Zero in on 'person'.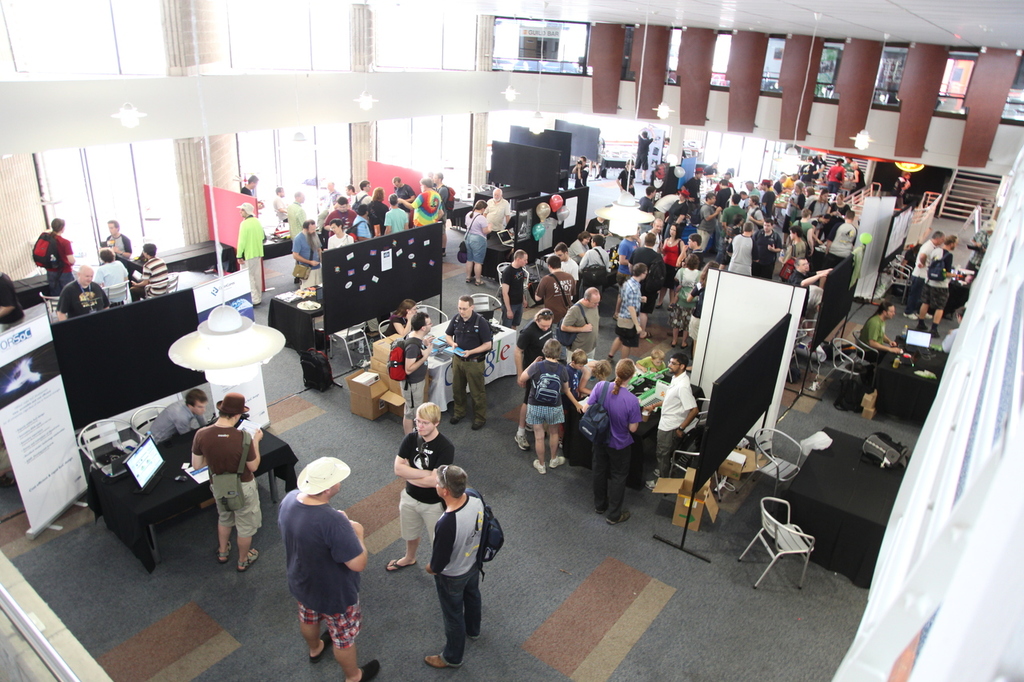
Zeroed in: {"x1": 686, "y1": 228, "x2": 704, "y2": 273}.
